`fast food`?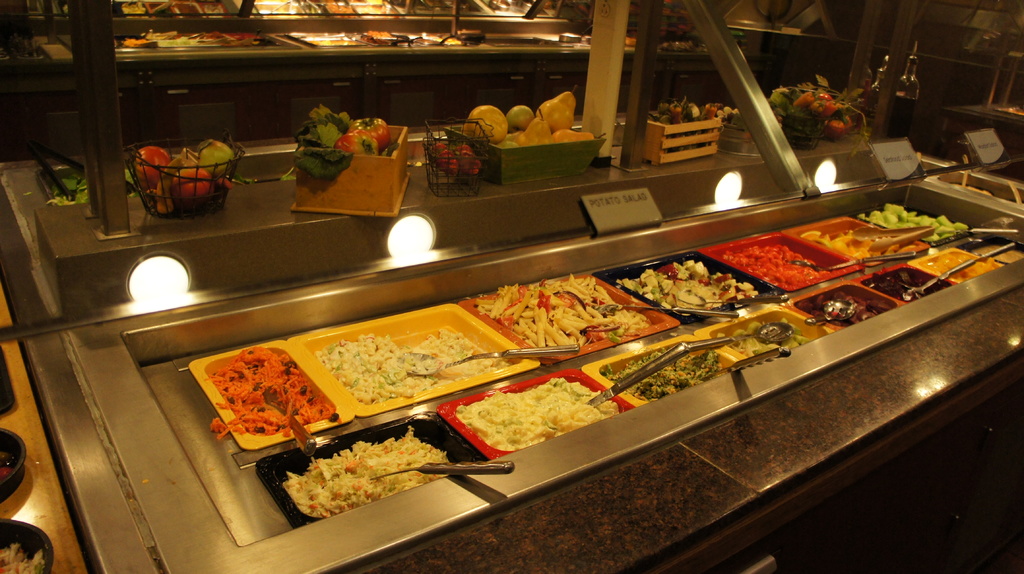
region(870, 269, 948, 299)
